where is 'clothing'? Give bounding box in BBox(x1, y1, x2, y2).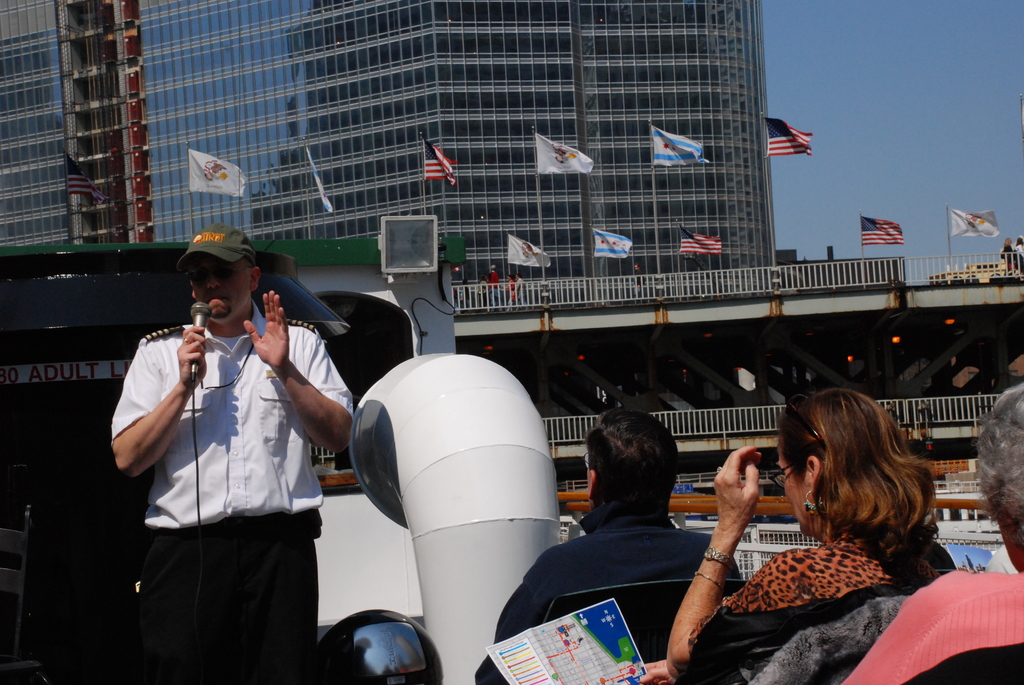
BBox(120, 271, 332, 638).
